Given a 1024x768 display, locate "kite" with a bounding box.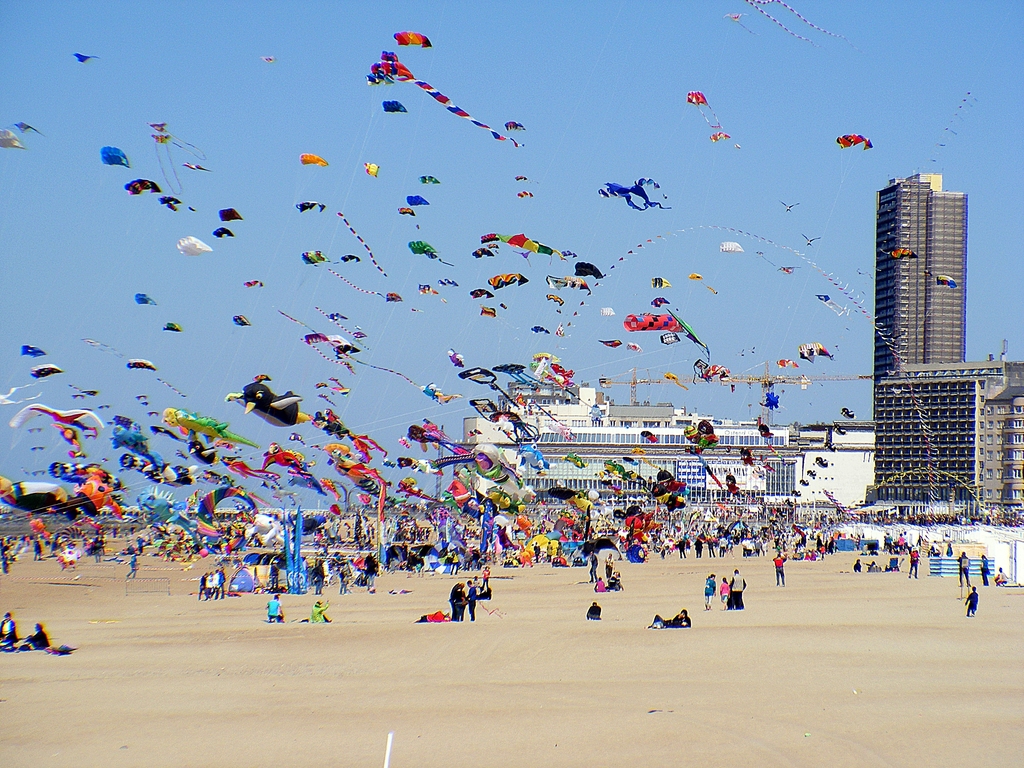
Located: select_region(813, 289, 852, 314).
